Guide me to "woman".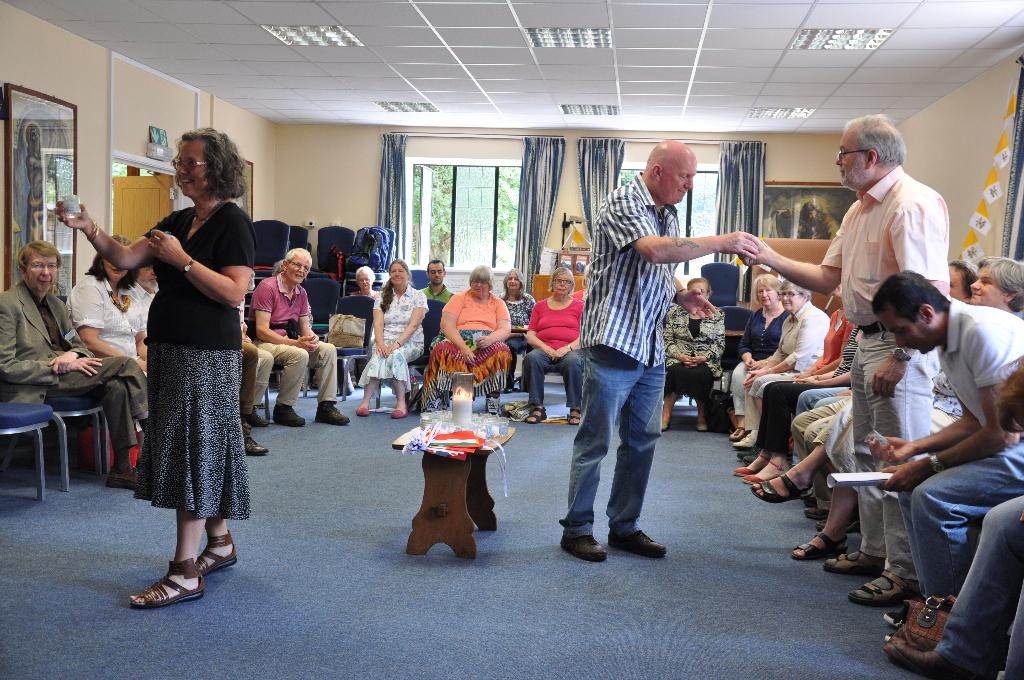
Guidance: (726, 275, 789, 441).
